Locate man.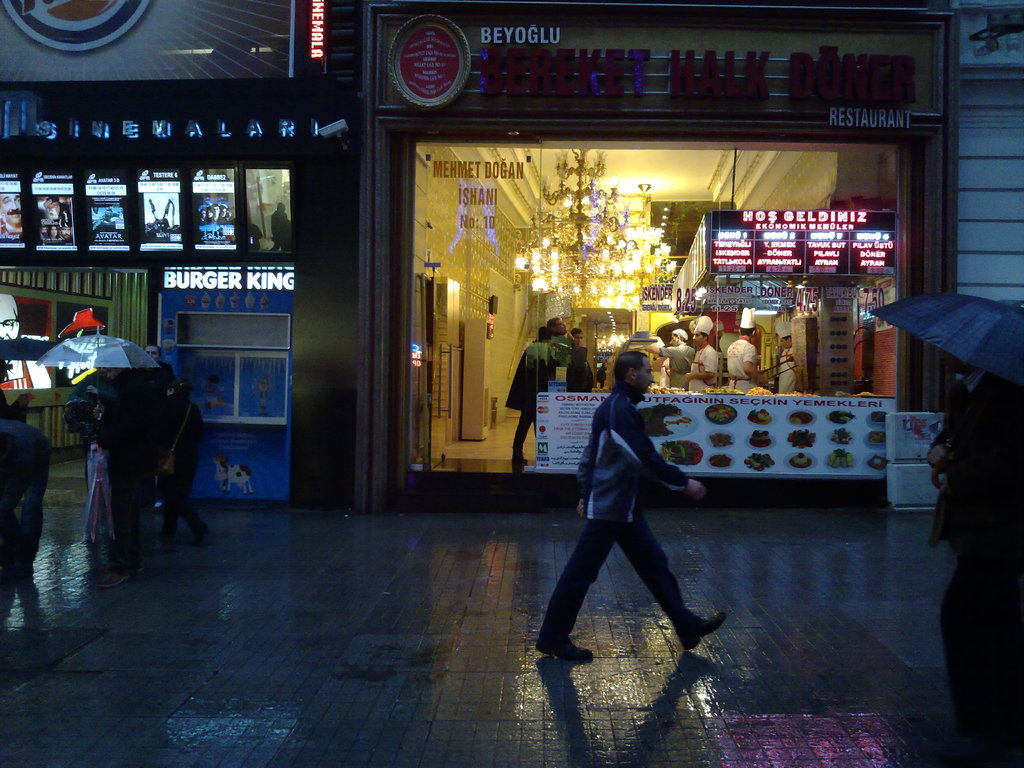
Bounding box: box(648, 325, 694, 385).
